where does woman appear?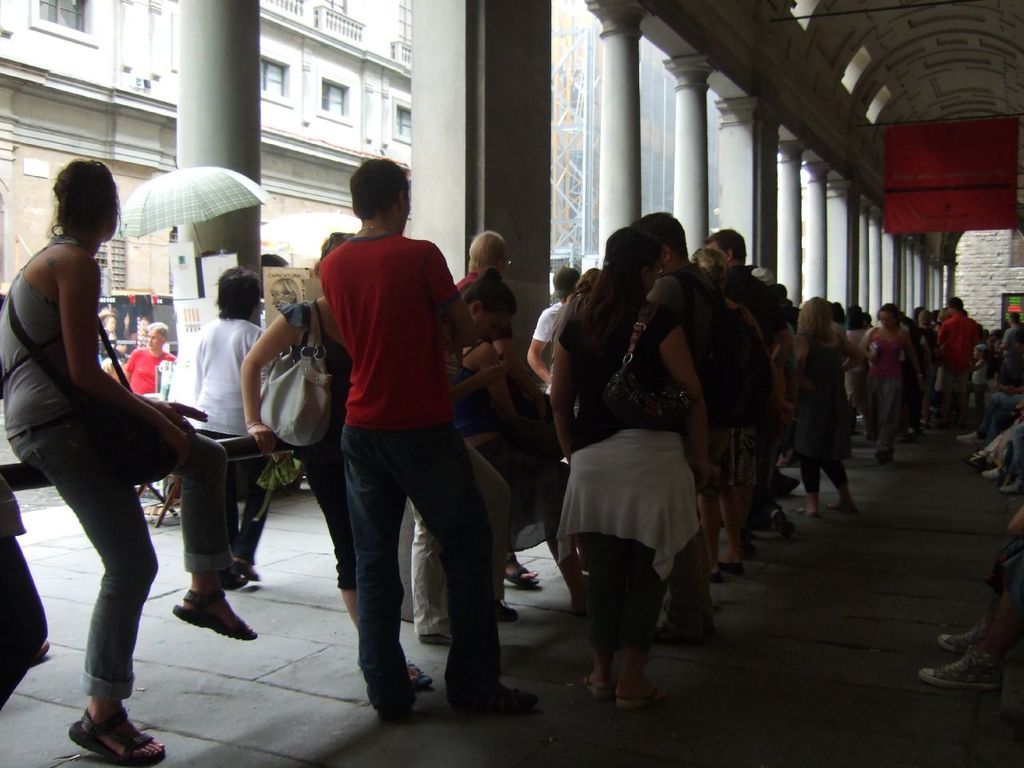
Appears at box=[454, 272, 516, 622].
